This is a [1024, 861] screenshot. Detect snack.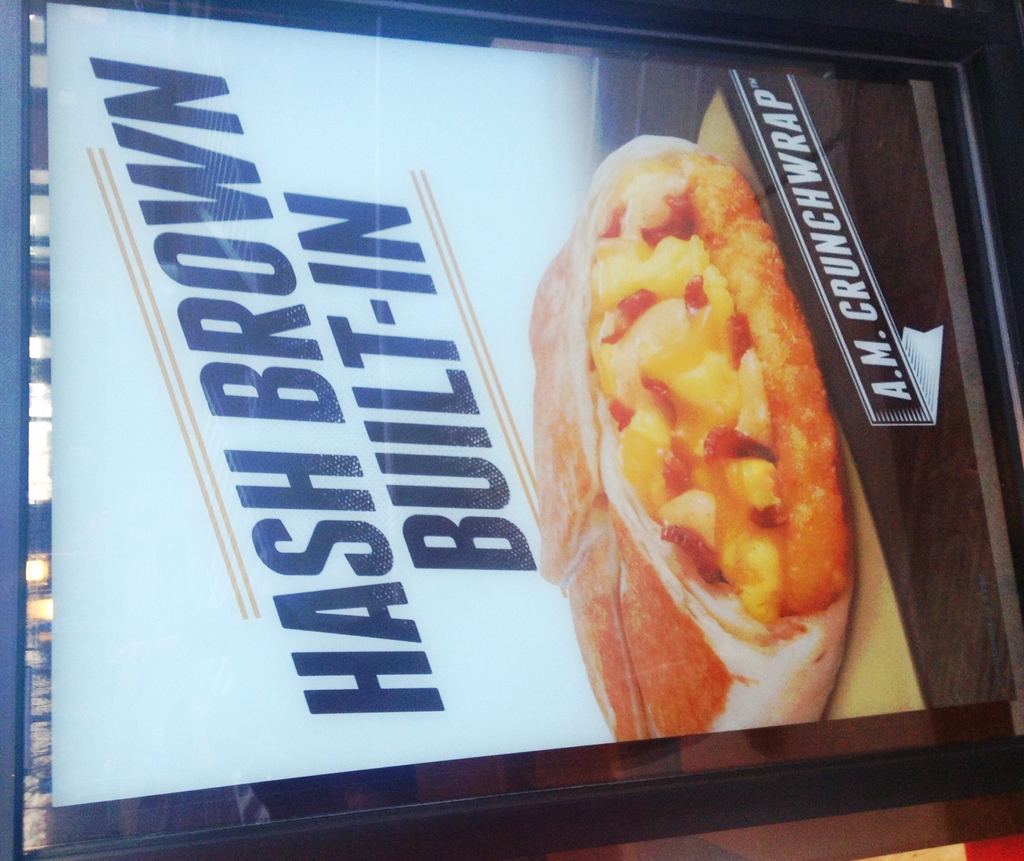
x1=526 y1=146 x2=849 y2=752.
